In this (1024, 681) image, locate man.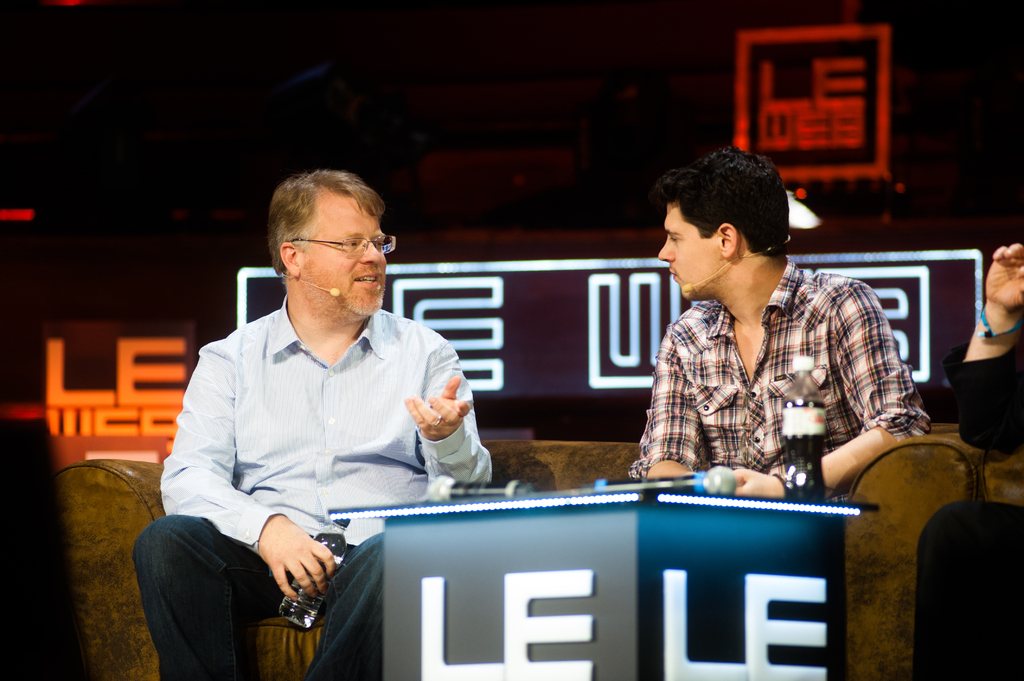
Bounding box: left=627, top=143, right=927, bottom=503.
